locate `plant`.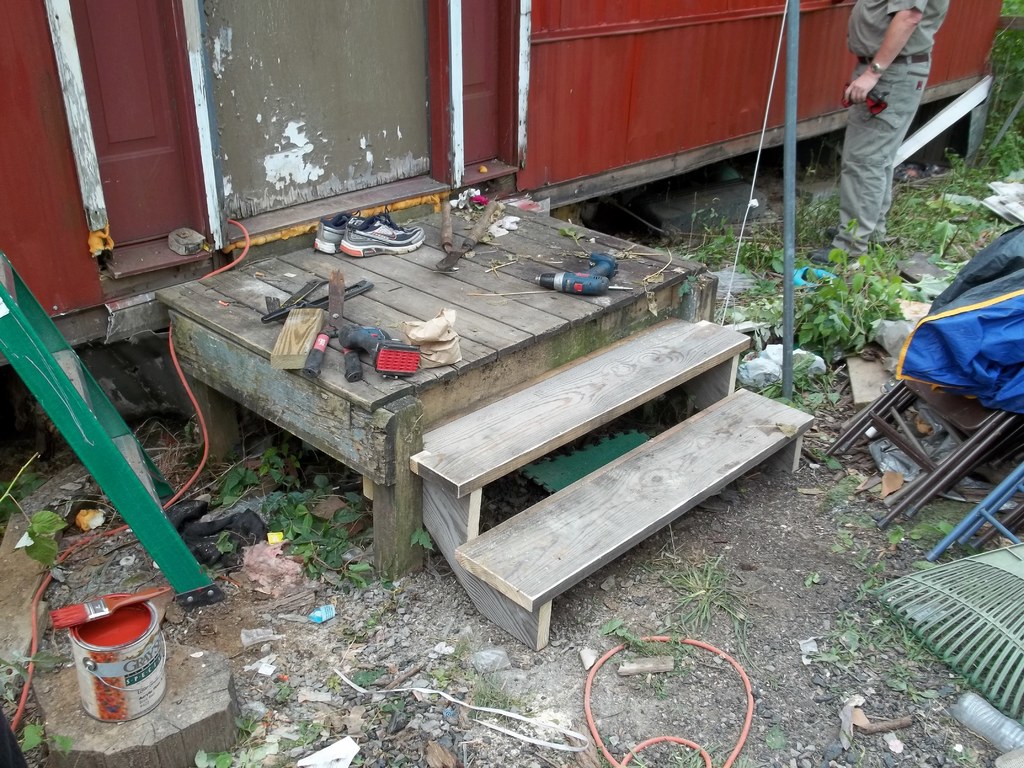
Bounding box: 188, 746, 235, 767.
